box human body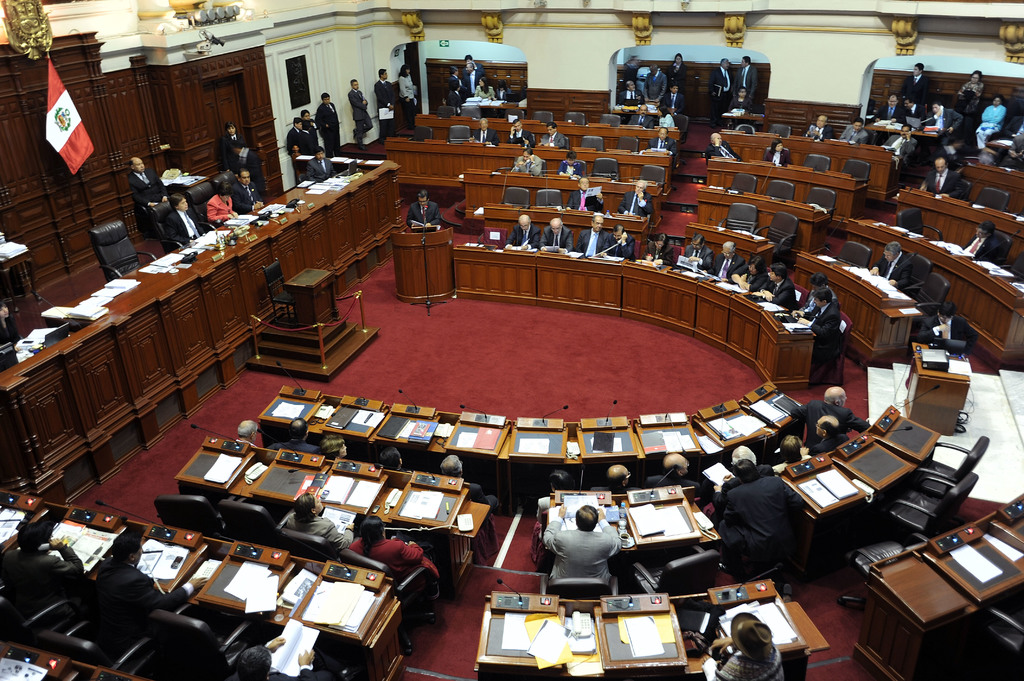
799 123 831 141
